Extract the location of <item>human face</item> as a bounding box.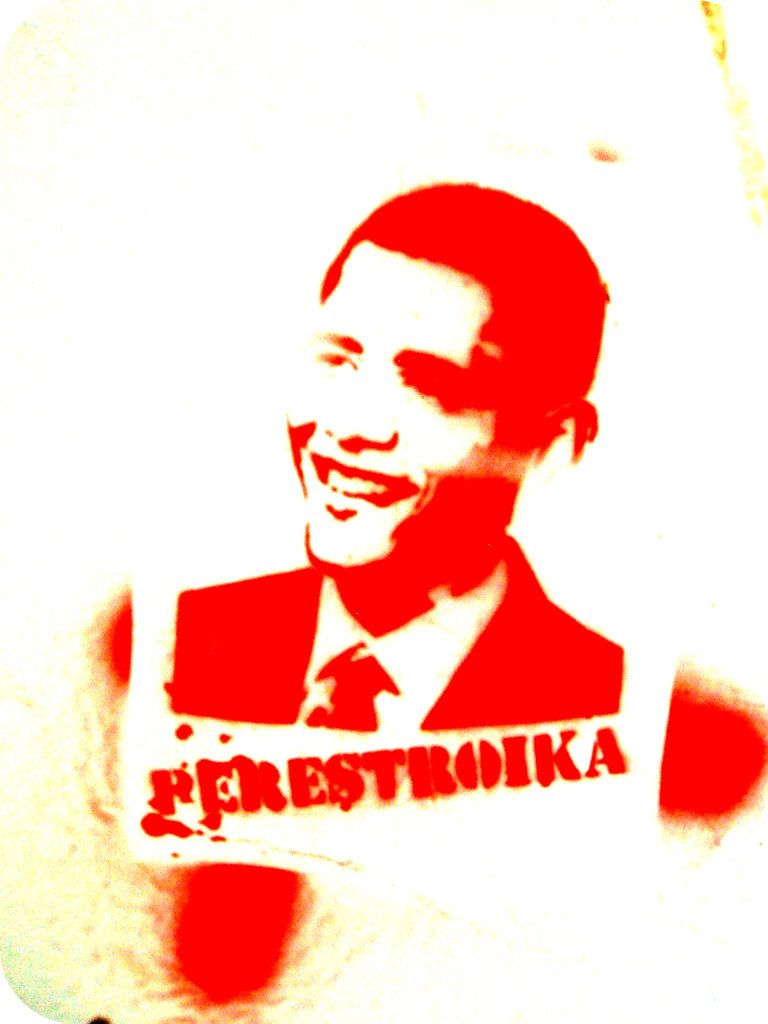
280,237,487,568.
